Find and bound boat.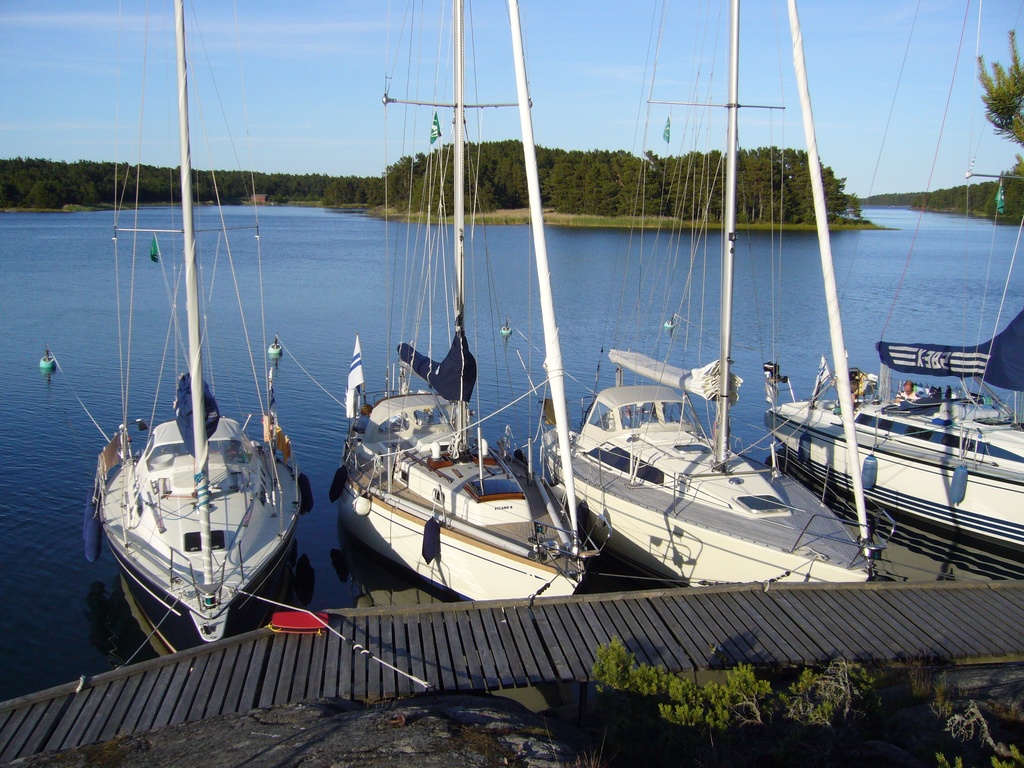
Bound: select_region(537, 0, 898, 590).
